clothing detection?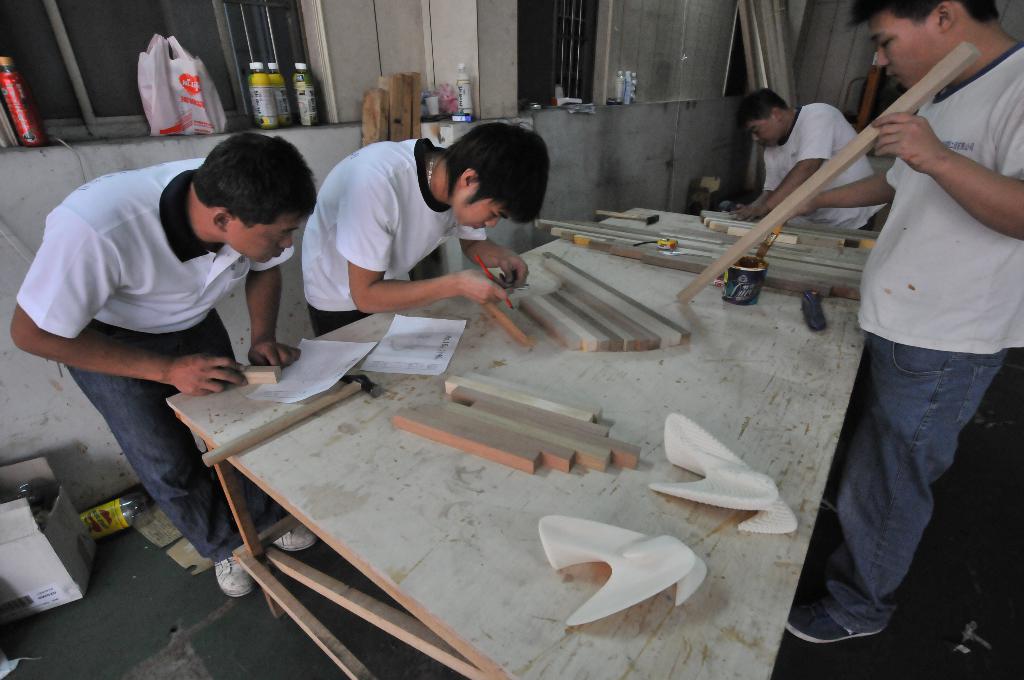
crop(289, 138, 492, 341)
